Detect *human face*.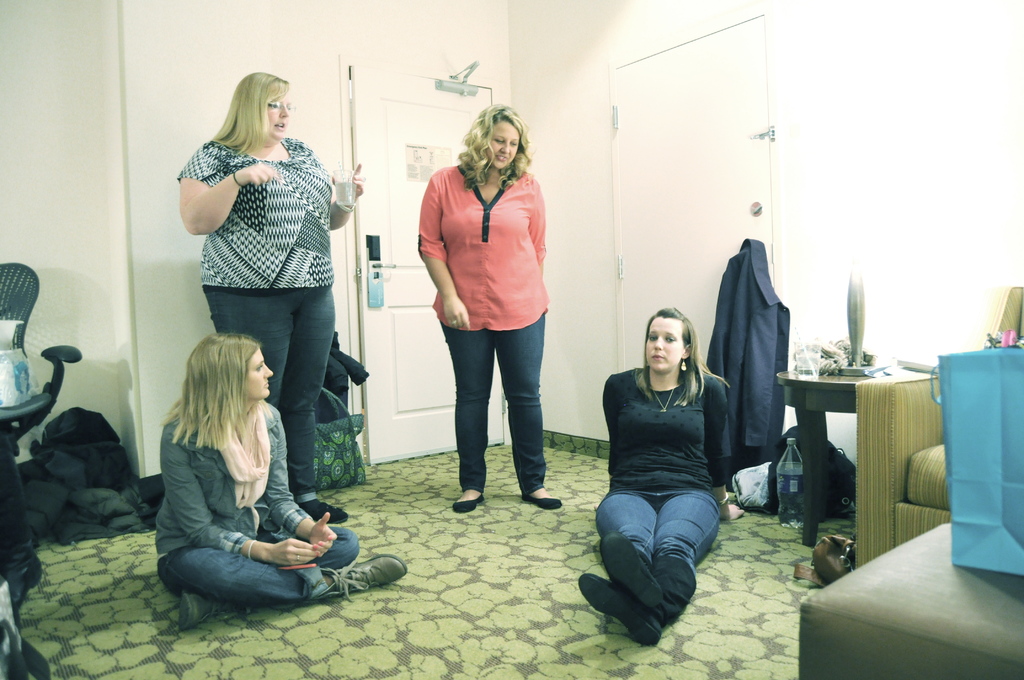
Detected at [left=646, top=318, right=684, bottom=369].
